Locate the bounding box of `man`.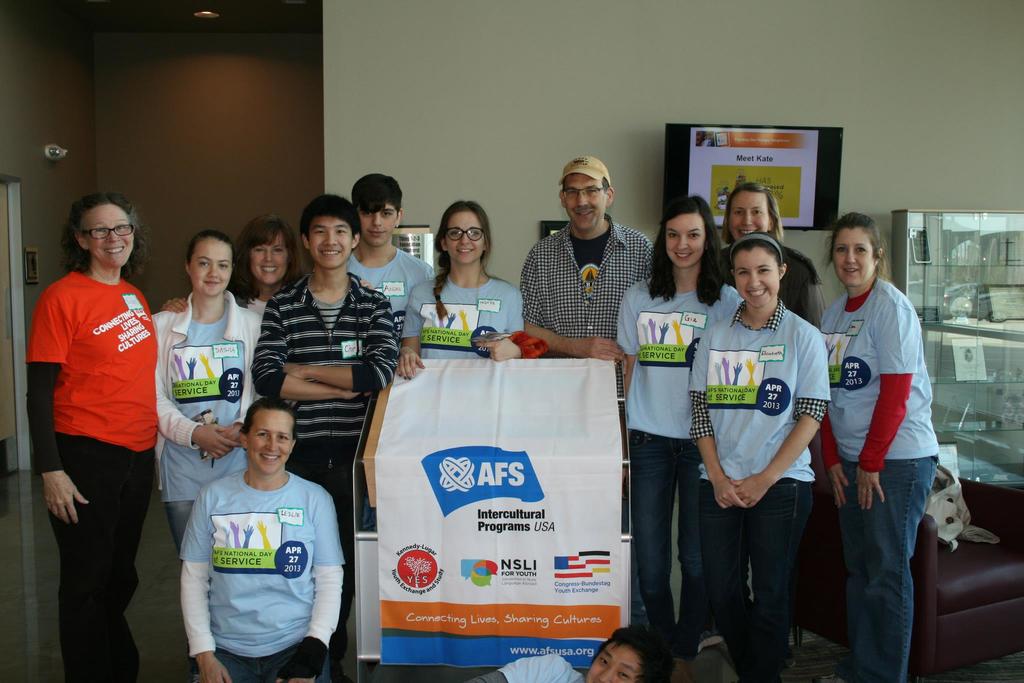
Bounding box: box(458, 626, 680, 682).
